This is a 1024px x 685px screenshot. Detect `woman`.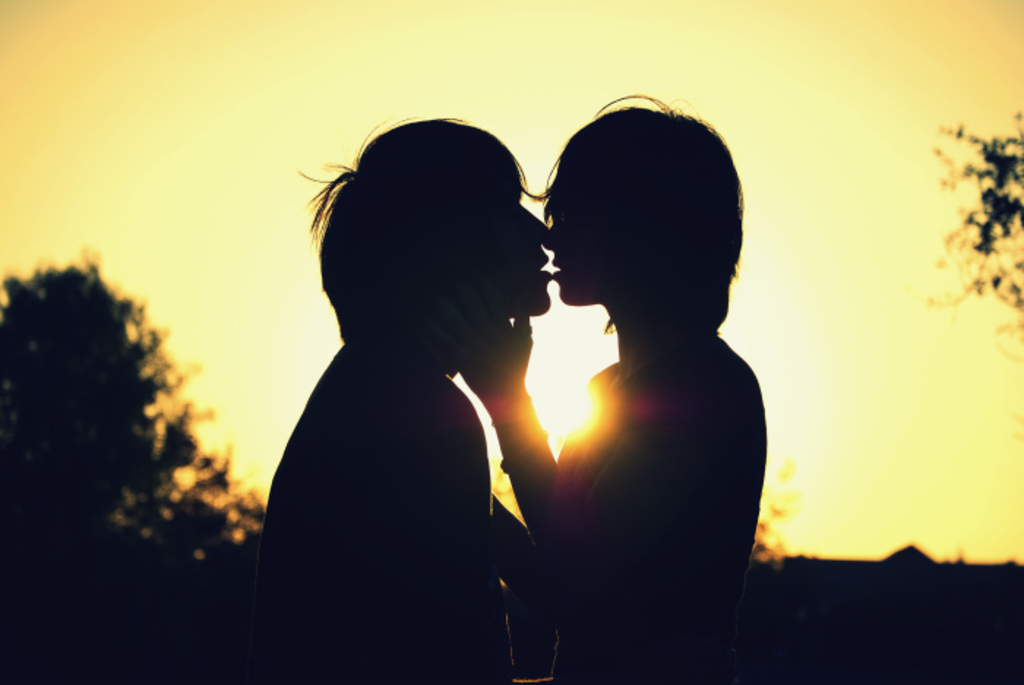
locate(462, 91, 774, 684).
